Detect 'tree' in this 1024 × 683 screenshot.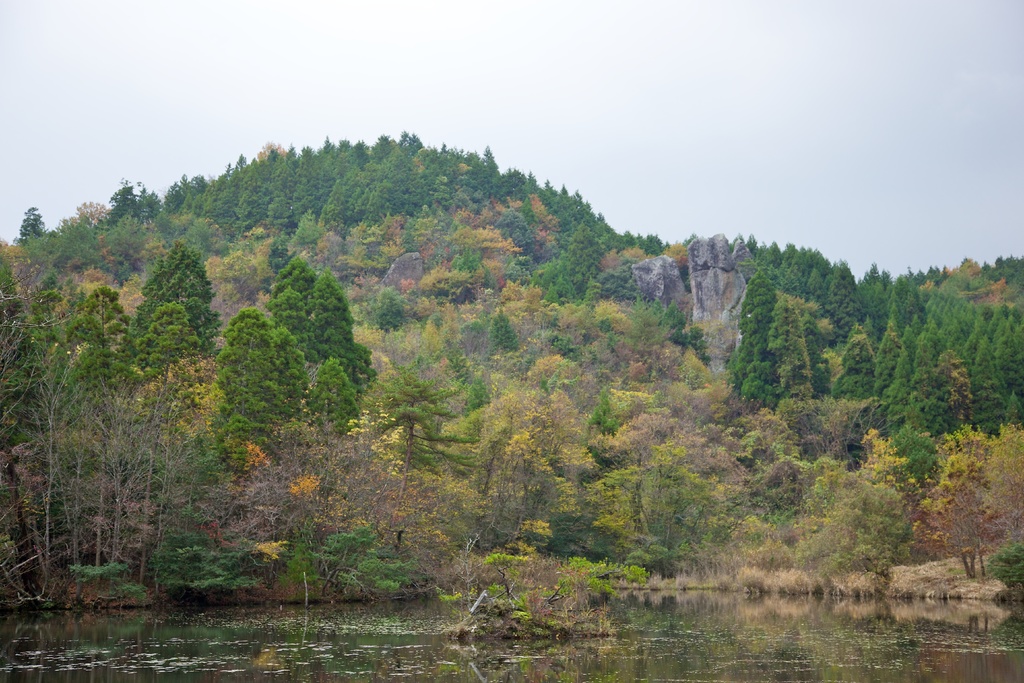
Detection: locate(634, 292, 708, 375).
